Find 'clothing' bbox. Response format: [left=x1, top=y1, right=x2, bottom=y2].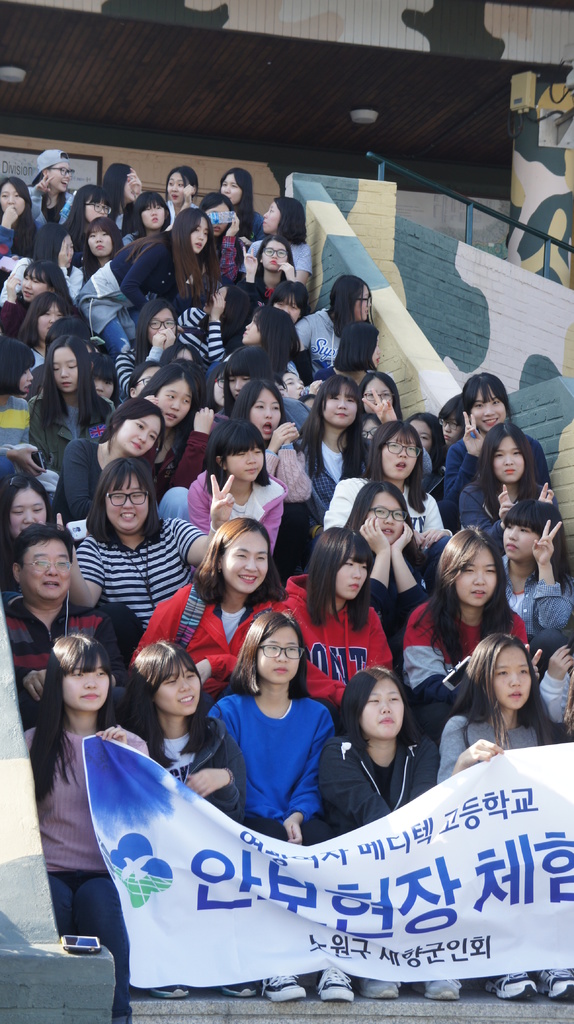
[left=299, top=304, right=342, bottom=388].
